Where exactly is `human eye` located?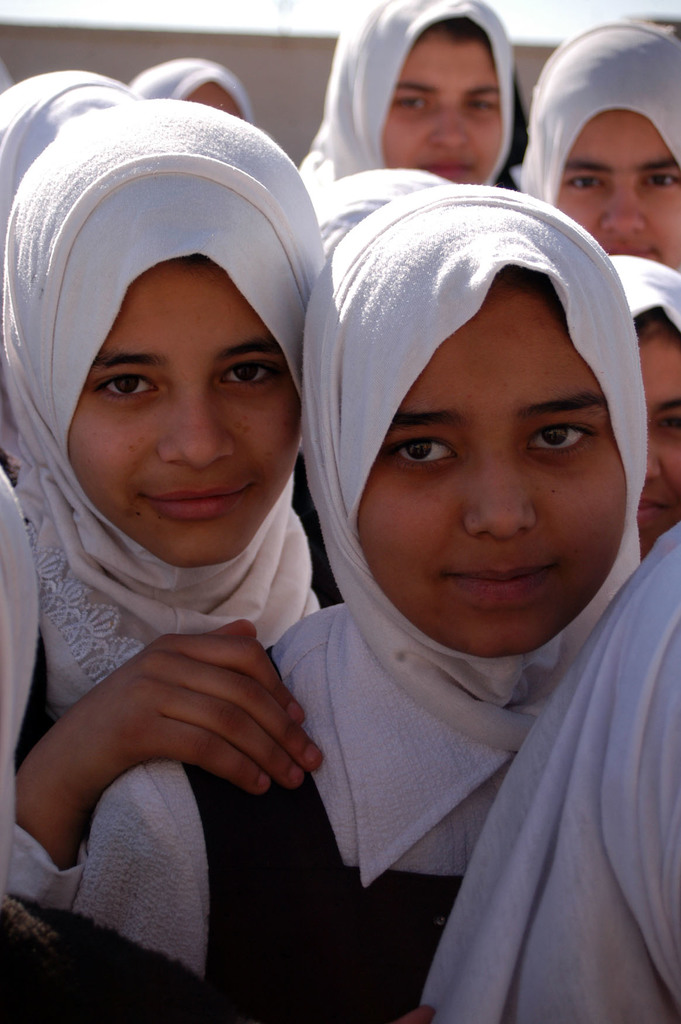
Its bounding box is (217, 355, 276, 389).
